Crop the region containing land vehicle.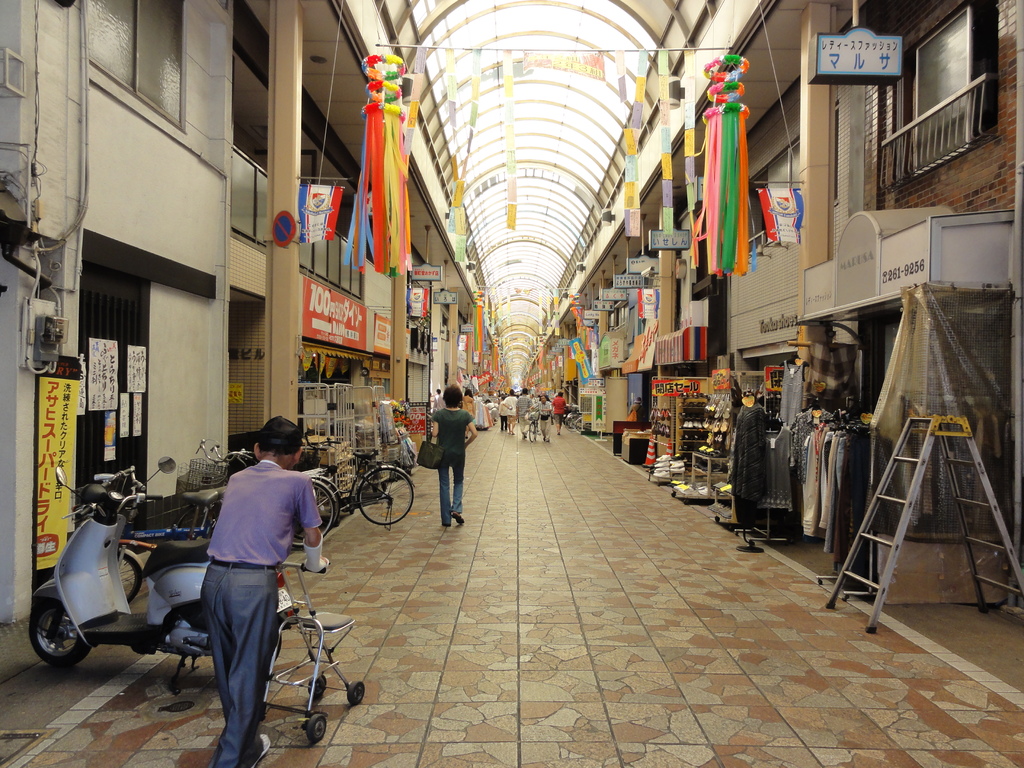
Crop region: rect(188, 447, 419, 534).
